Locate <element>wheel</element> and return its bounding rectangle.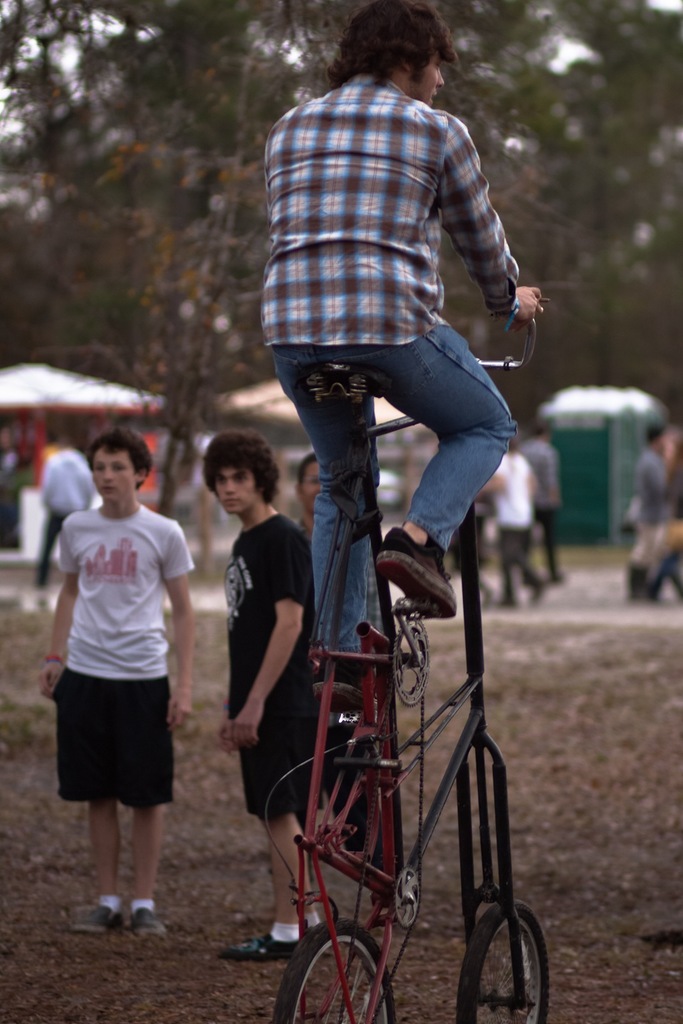
left=273, top=909, right=387, bottom=1023.
